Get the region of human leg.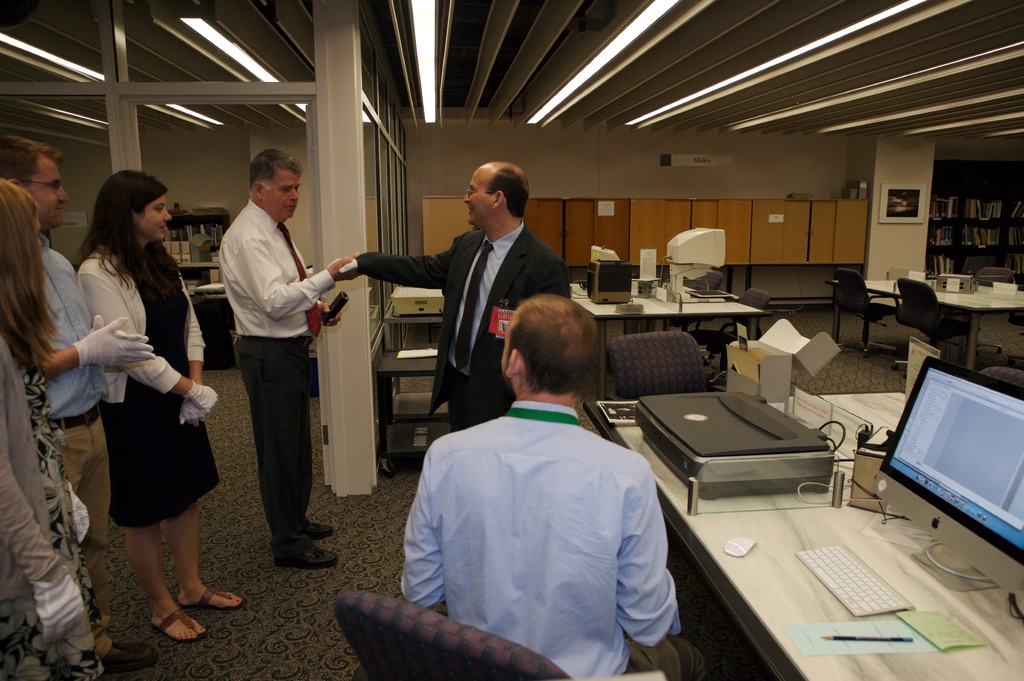
pyautogui.locateOnScreen(109, 403, 207, 645).
